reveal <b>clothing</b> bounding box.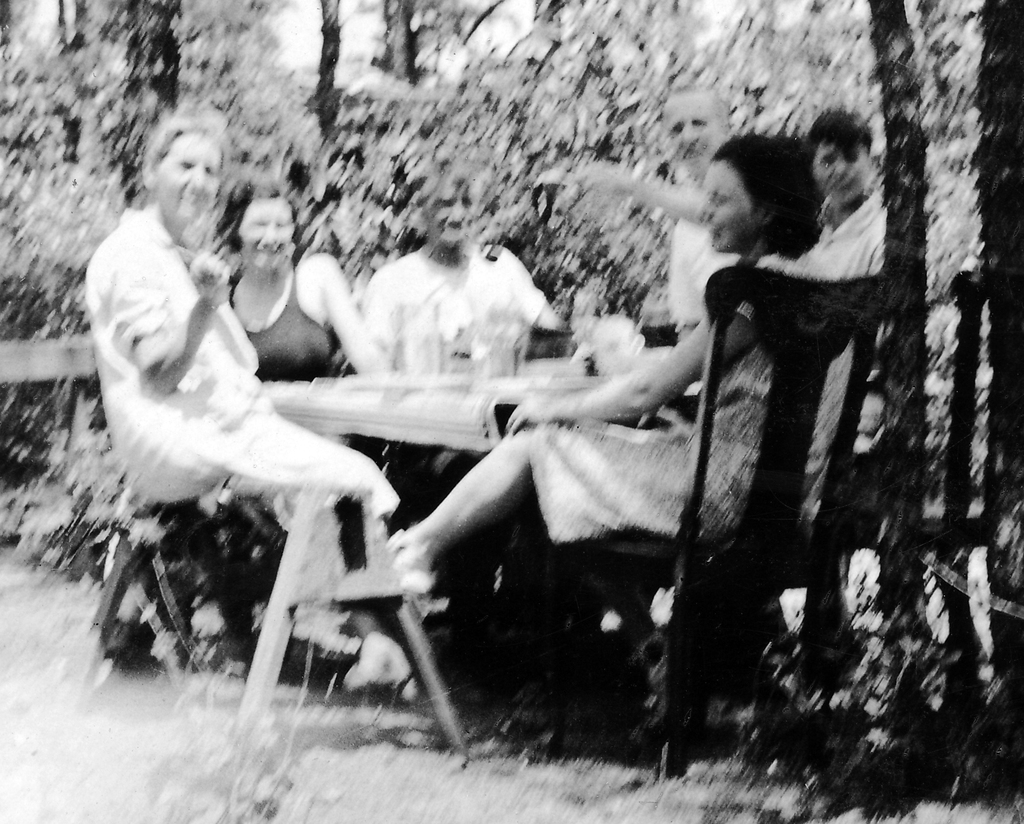
Revealed: Rect(772, 183, 887, 282).
